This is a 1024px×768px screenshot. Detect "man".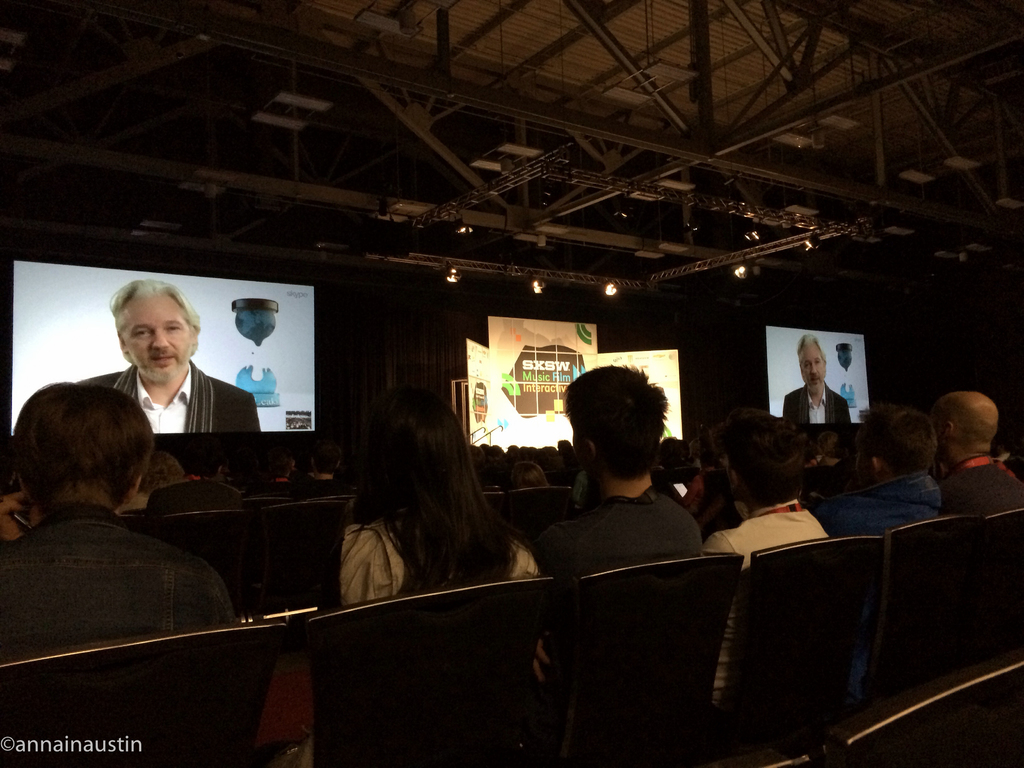
x1=306 y1=442 x2=367 y2=498.
